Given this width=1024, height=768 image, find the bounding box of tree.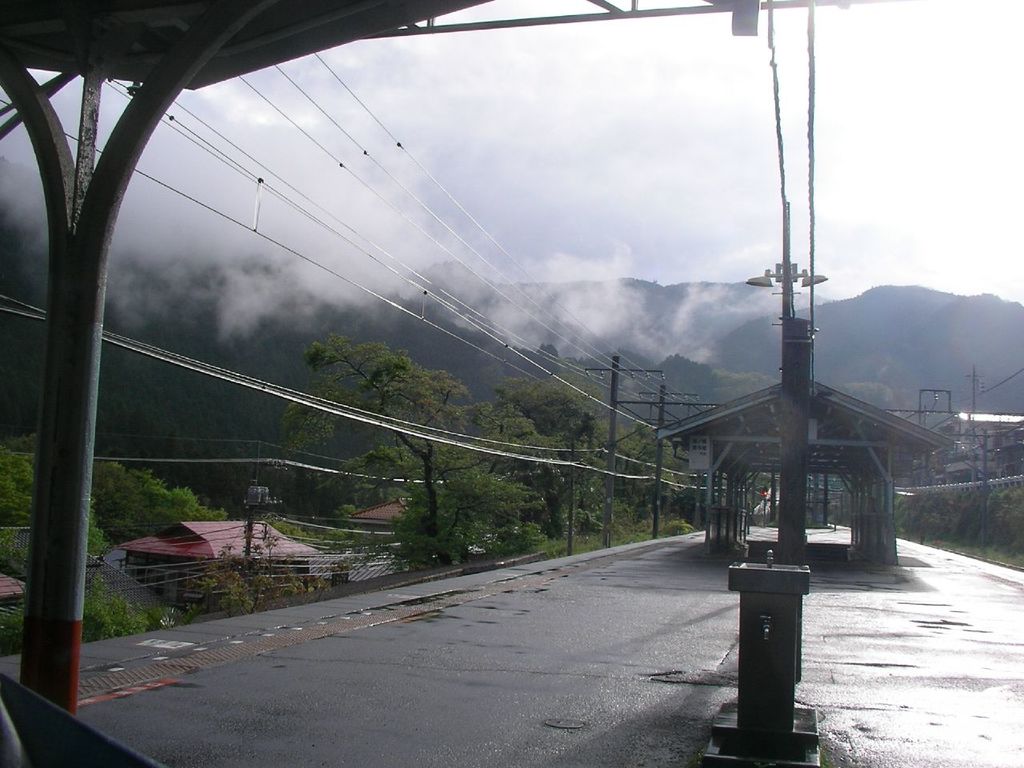
(x1=266, y1=353, x2=482, y2=544).
